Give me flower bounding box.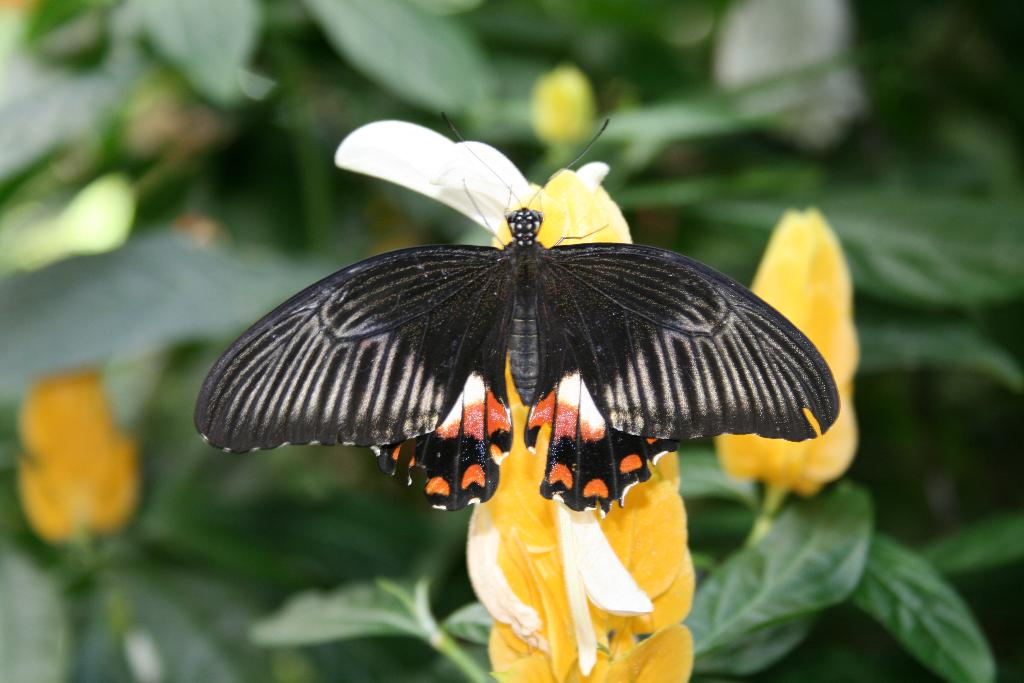
(x1=710, y1=204, x2=860, y2=504).
